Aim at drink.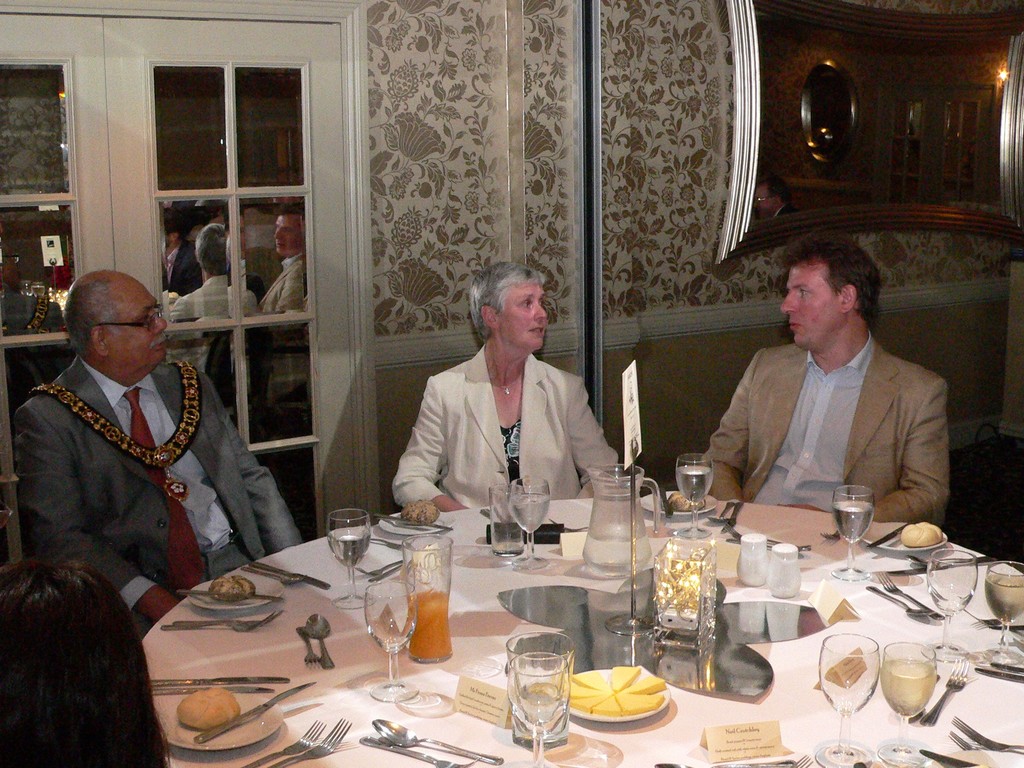
Aimed at 408 589 454 663.
